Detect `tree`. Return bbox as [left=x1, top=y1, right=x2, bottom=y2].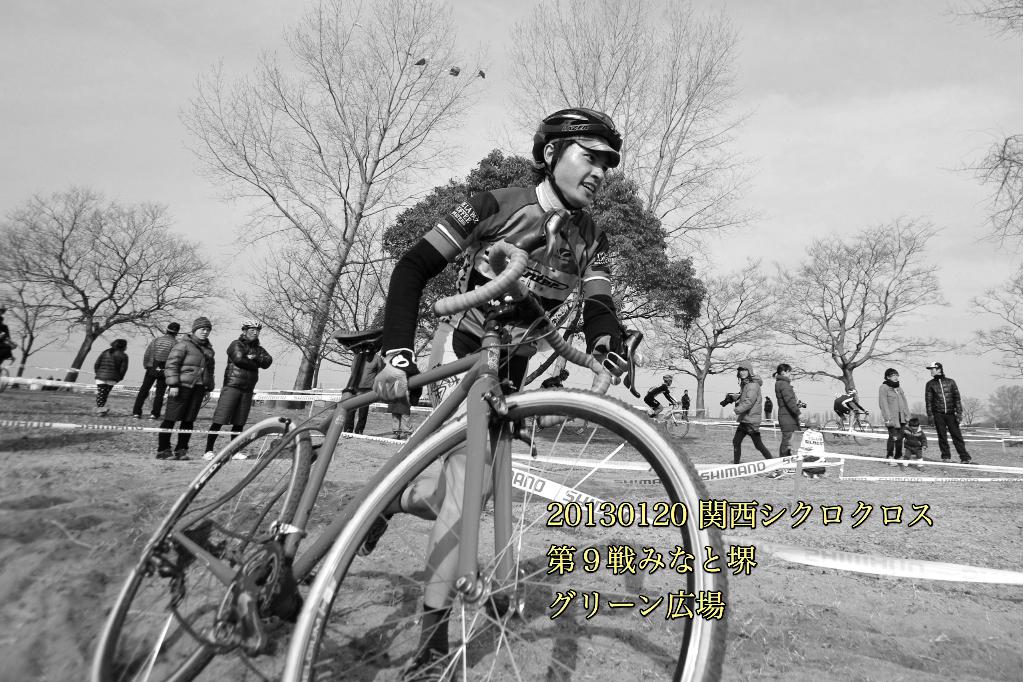
[left=943, top=0, right=1023, bottom=421].
